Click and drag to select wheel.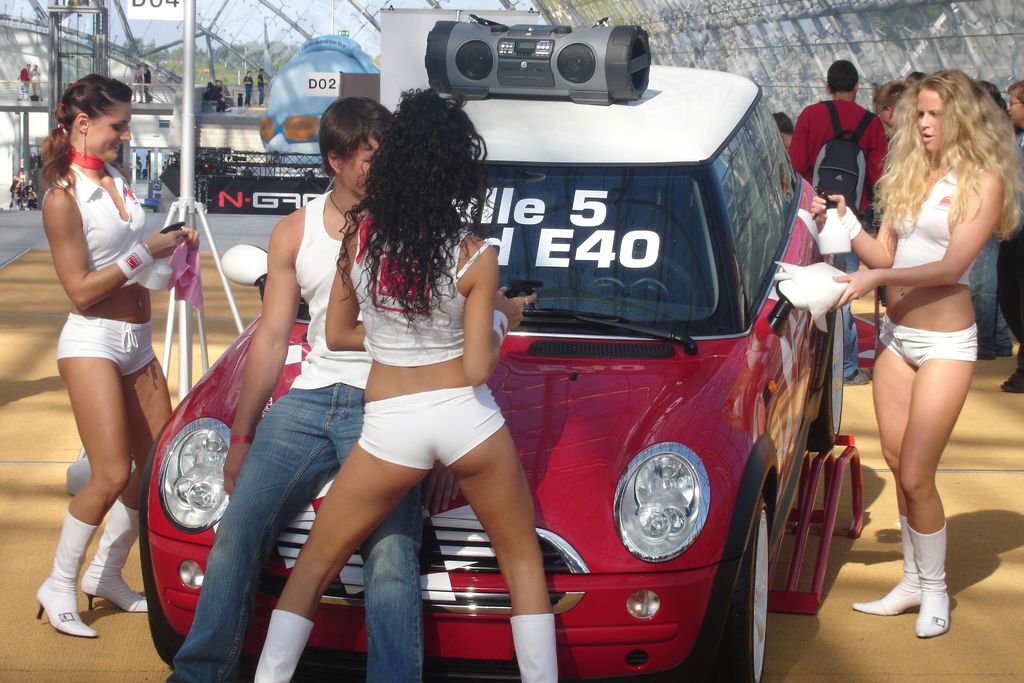
Selection: crop(581, 252, 698, 296).
